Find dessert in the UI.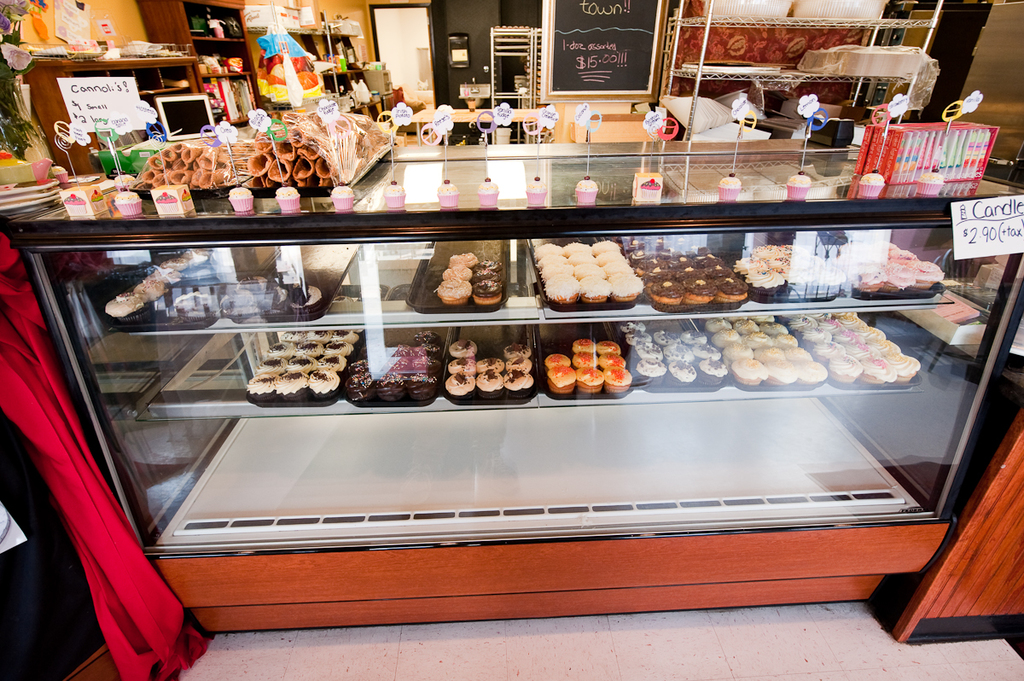
UI element at locate(417, 343, 439, 360).
